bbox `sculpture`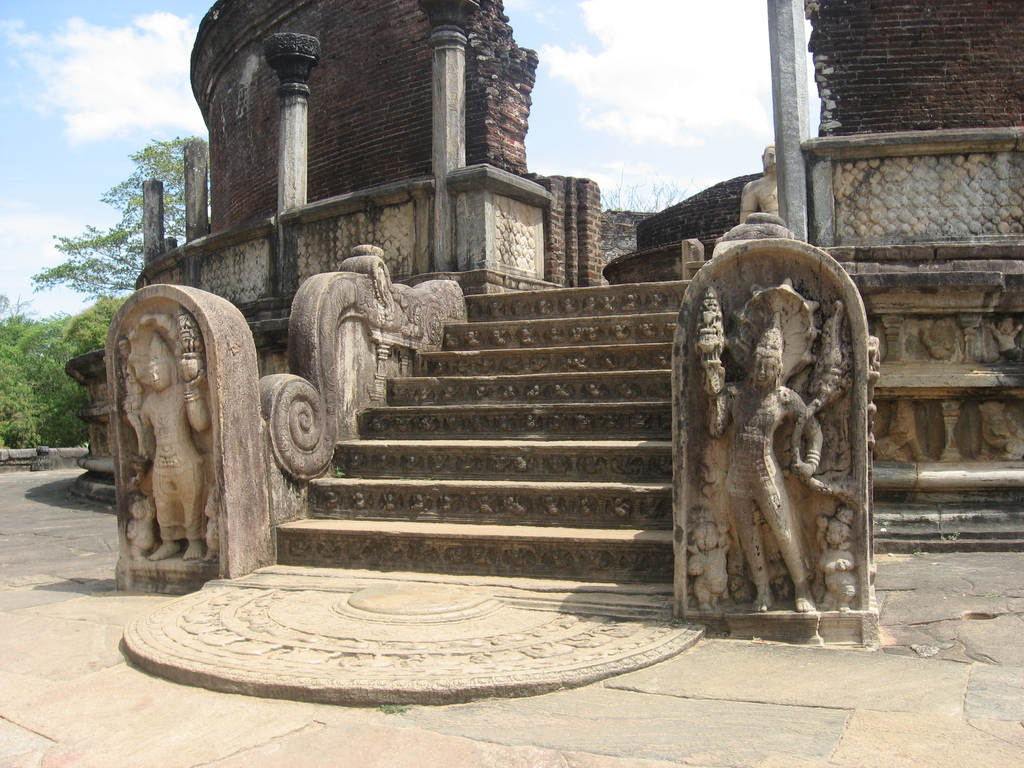
<box>488,298,506,323</box>
